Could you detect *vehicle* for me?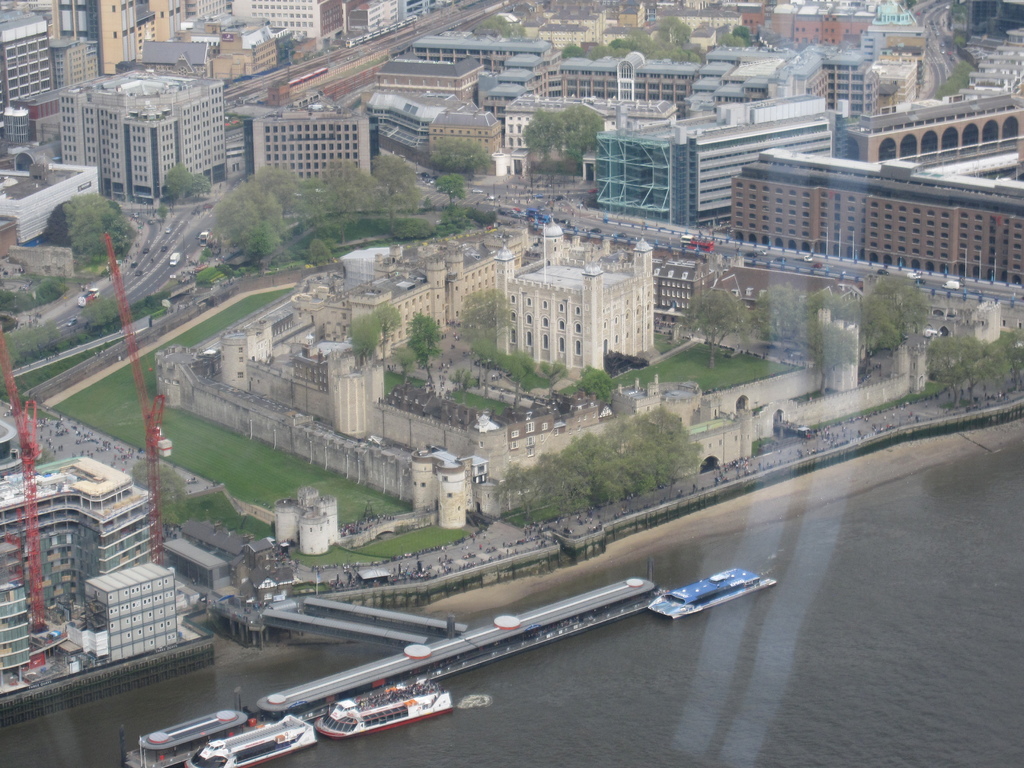
Detection result: bbox=[531, 208, 544, 220].
